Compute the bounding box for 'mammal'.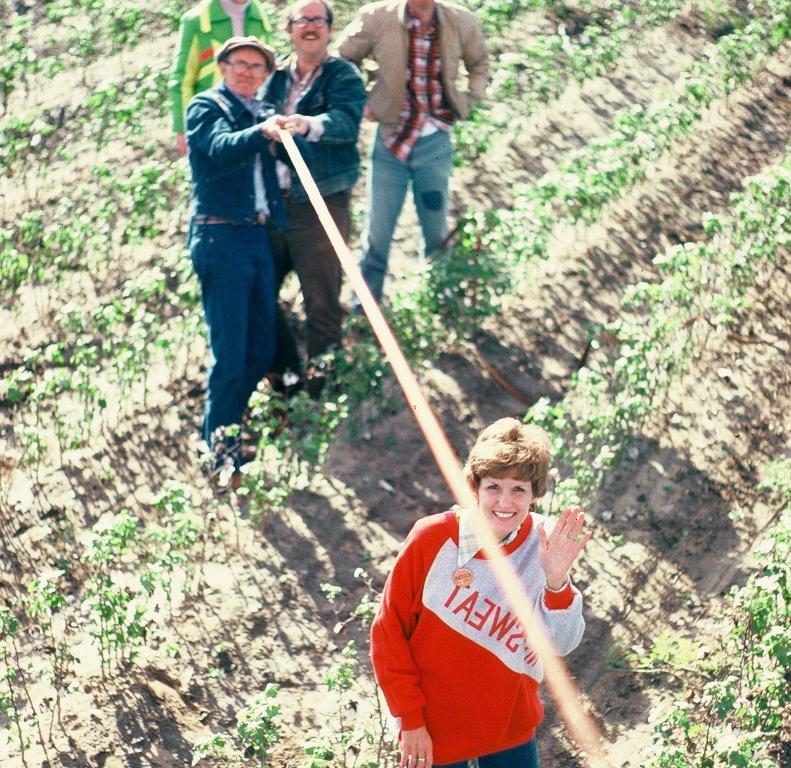
<box>162,0,274,154</box>.
